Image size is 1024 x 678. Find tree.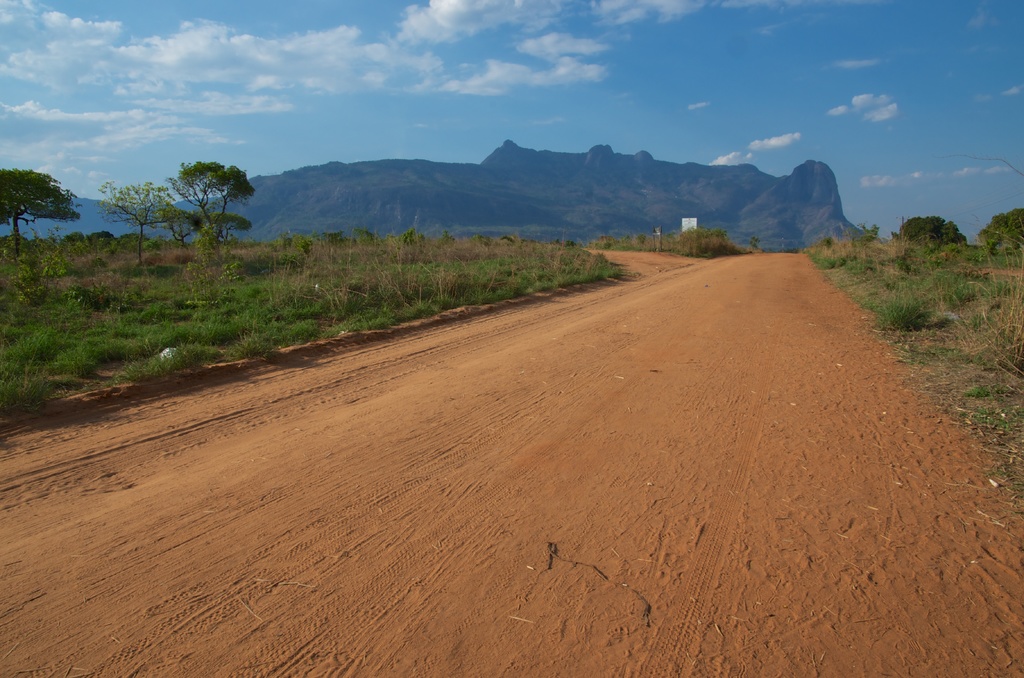
{"left": 89, "top": 193, "right": 179, "bottom": 256}.
